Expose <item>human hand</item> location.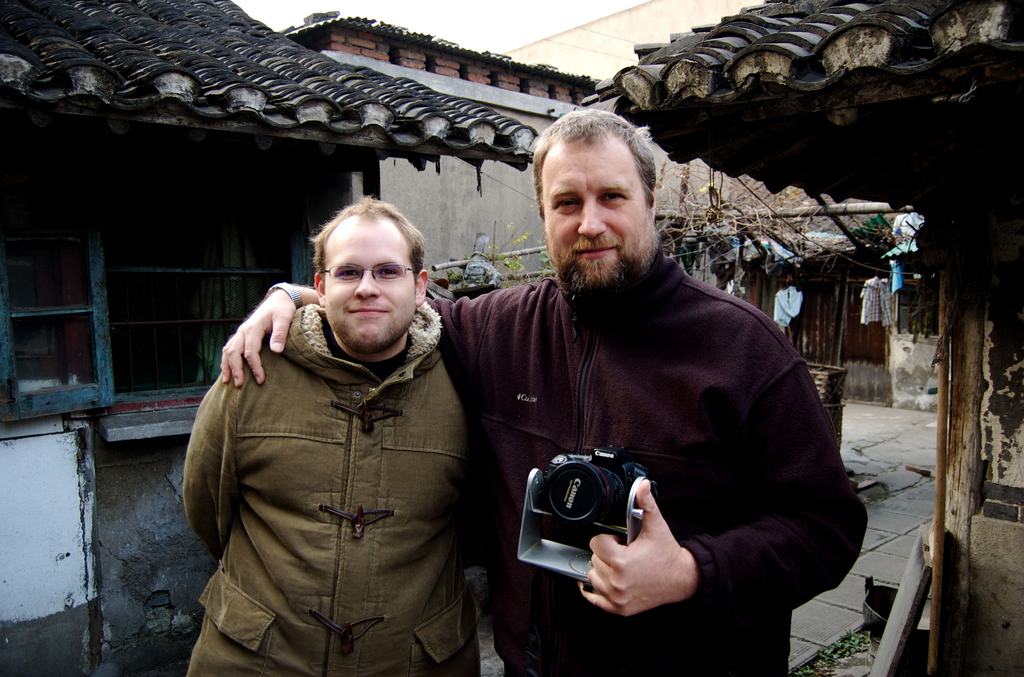
Exposed at x1=218, y1=290, x2=300, y2=393.
